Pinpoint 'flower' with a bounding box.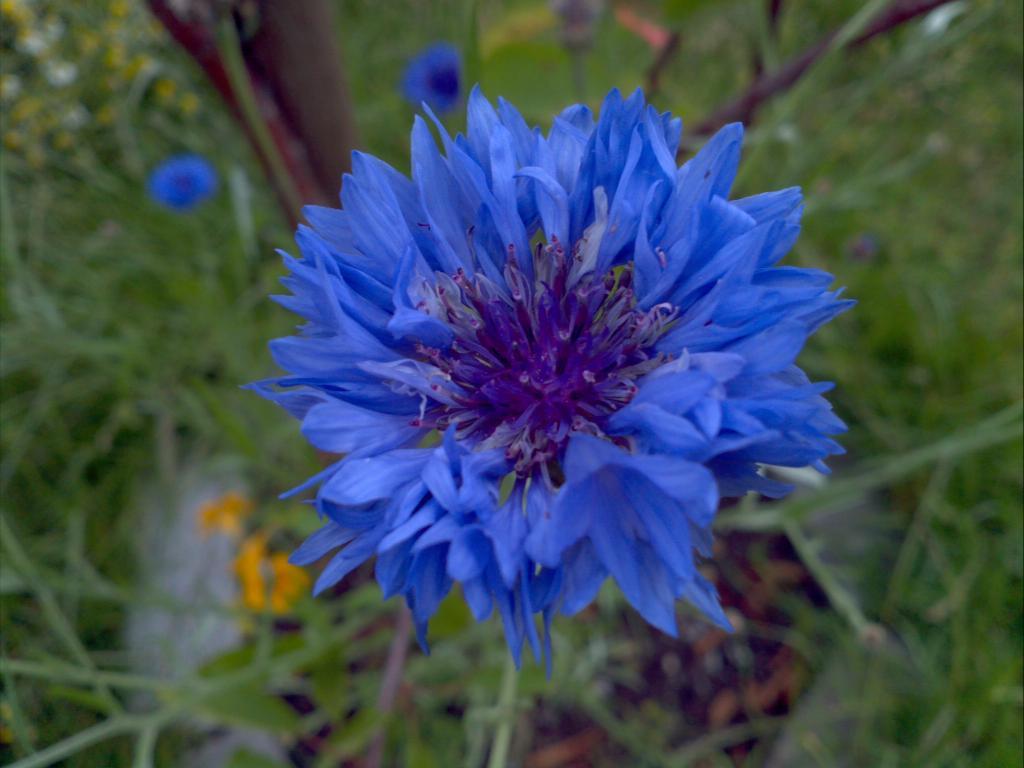
rect(141, 148, 222, 214).
